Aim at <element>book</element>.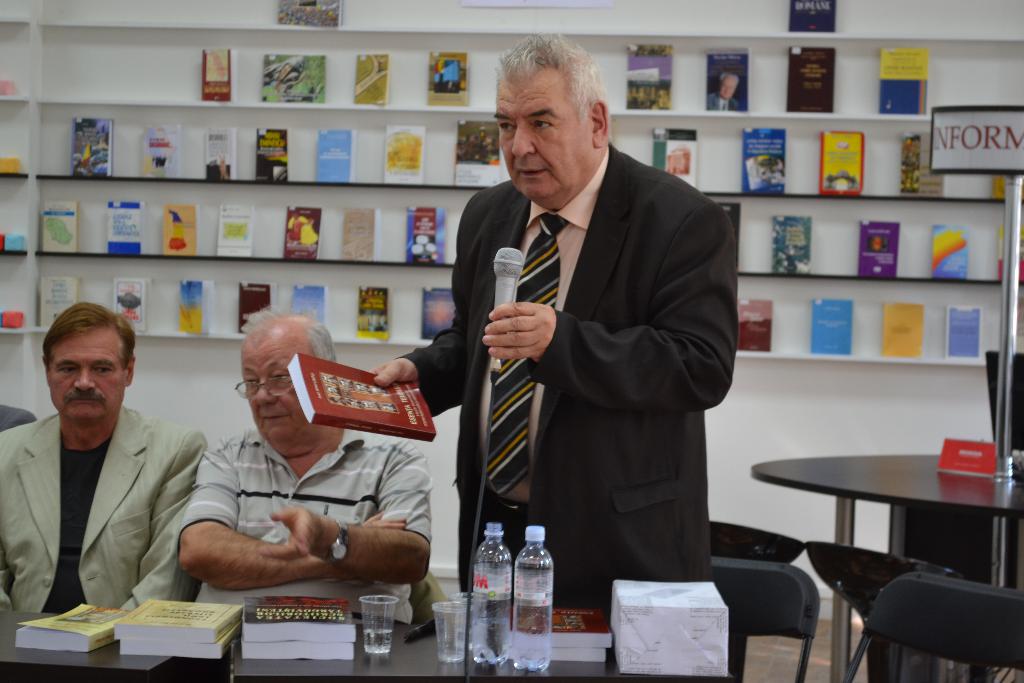
Aimed at <box>143,122,186,179</box>.
